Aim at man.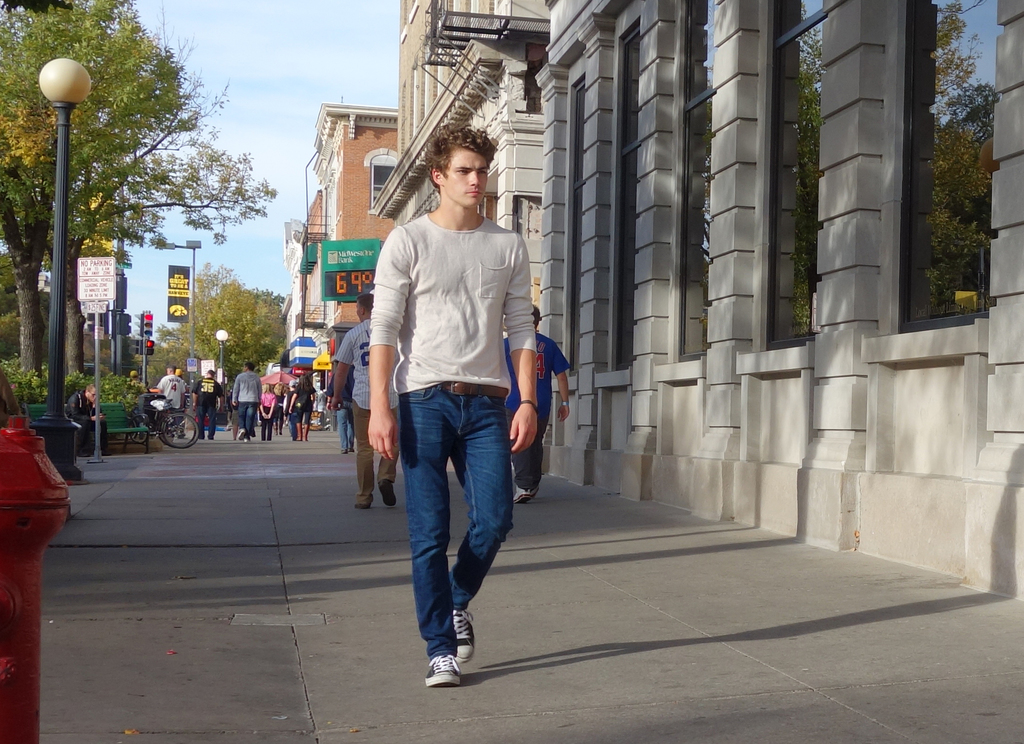
Aimed at region(194, 366, 226, 439).
